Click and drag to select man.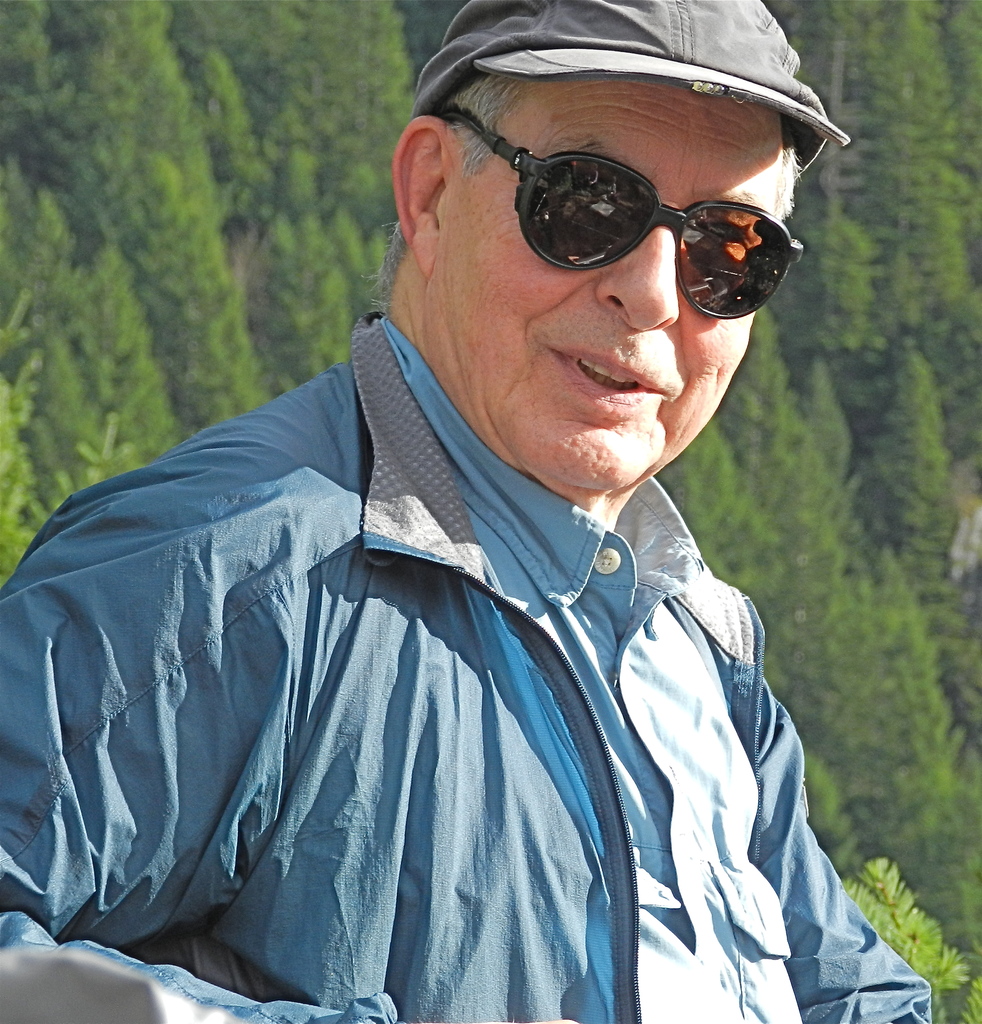
Selection: select_region(17, 39, 926, 1003).
